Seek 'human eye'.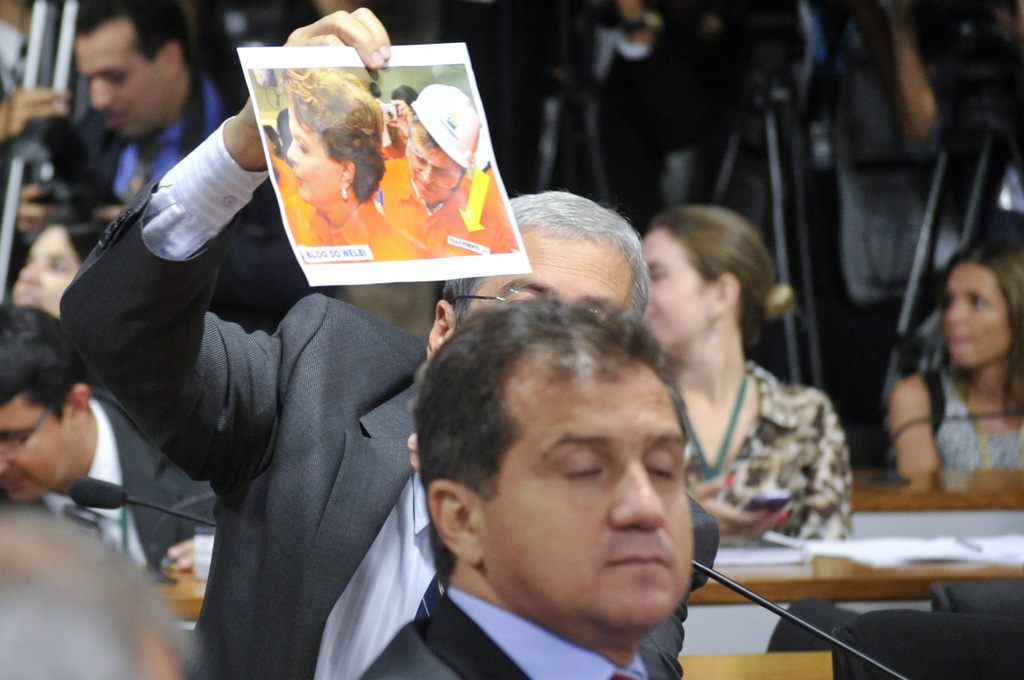
left=643, top=453, right=675, bottom=482.
